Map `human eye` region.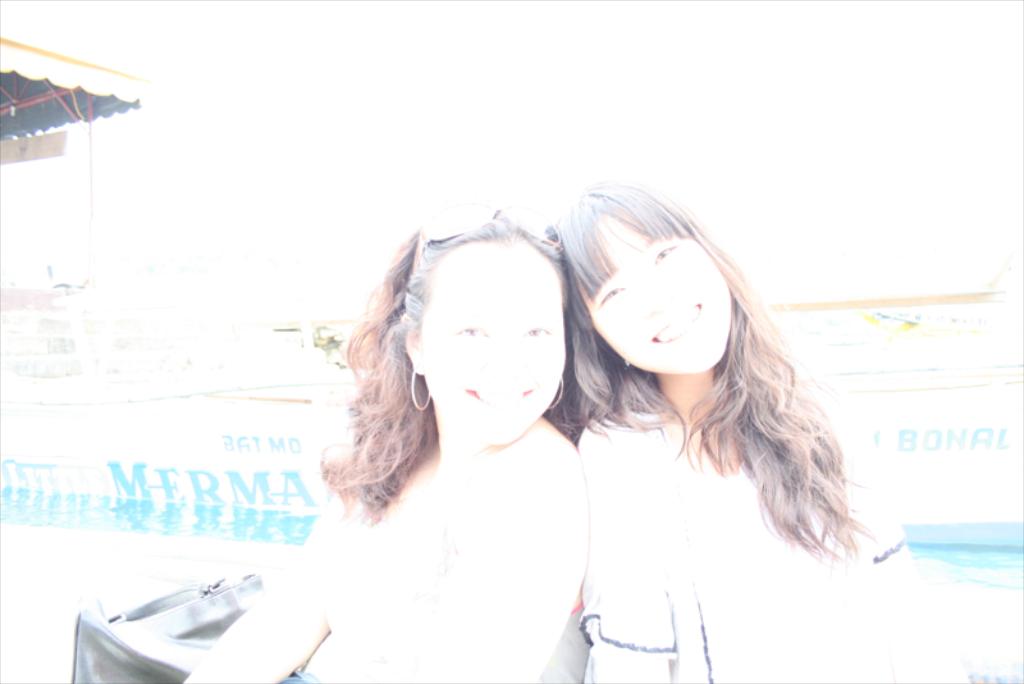
Mapped to pyautogui.locateOnScreen(449, 322, 493, 342).
